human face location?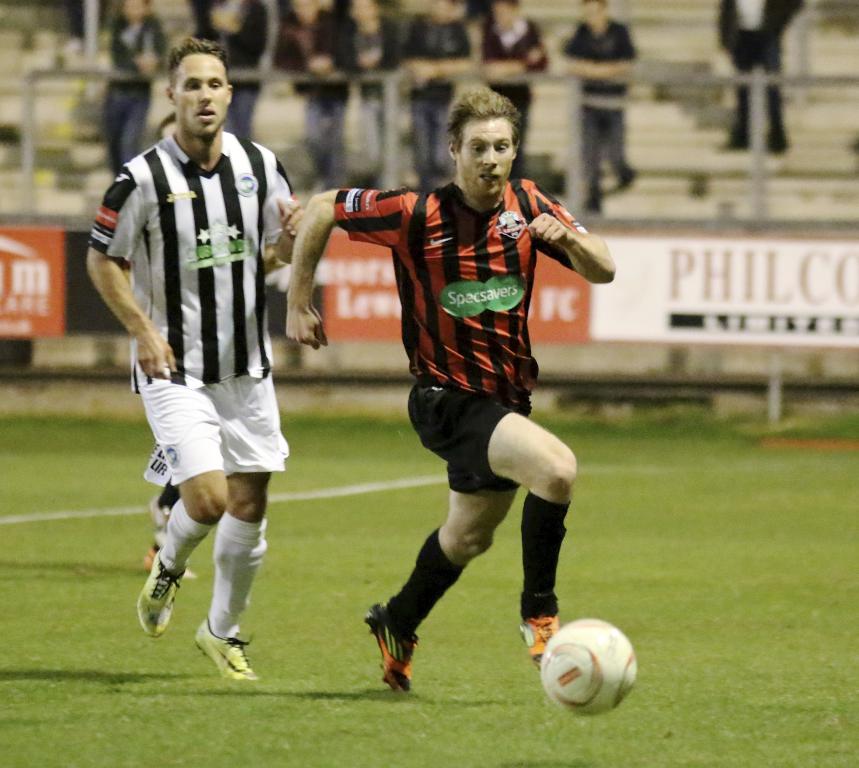
Rect(176, 54, 228, 135)
